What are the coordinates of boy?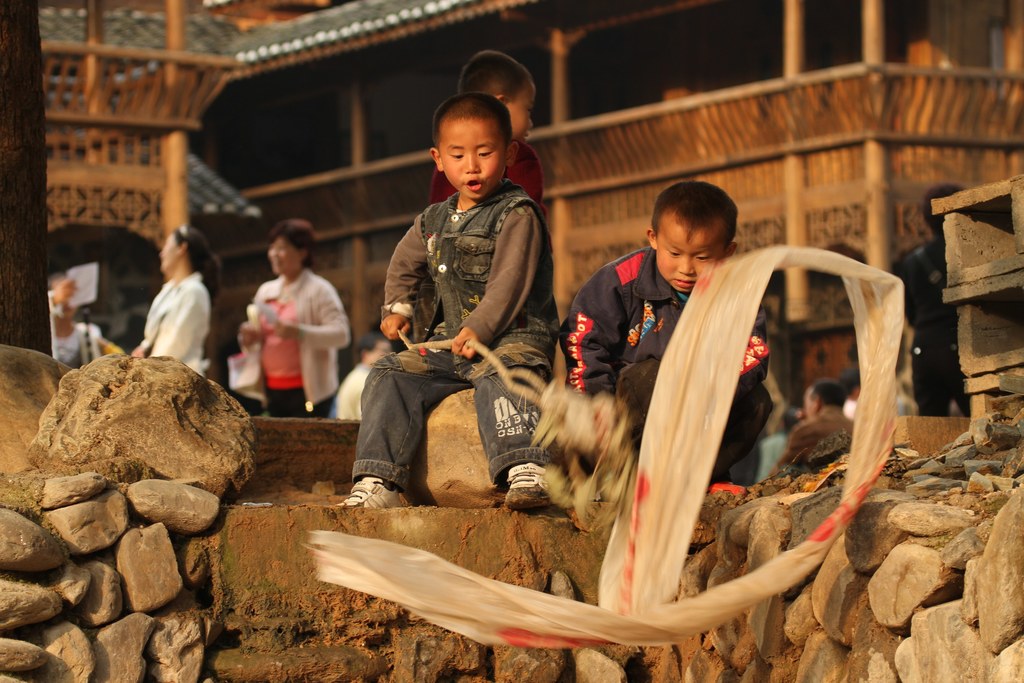
348,90,570,527.
